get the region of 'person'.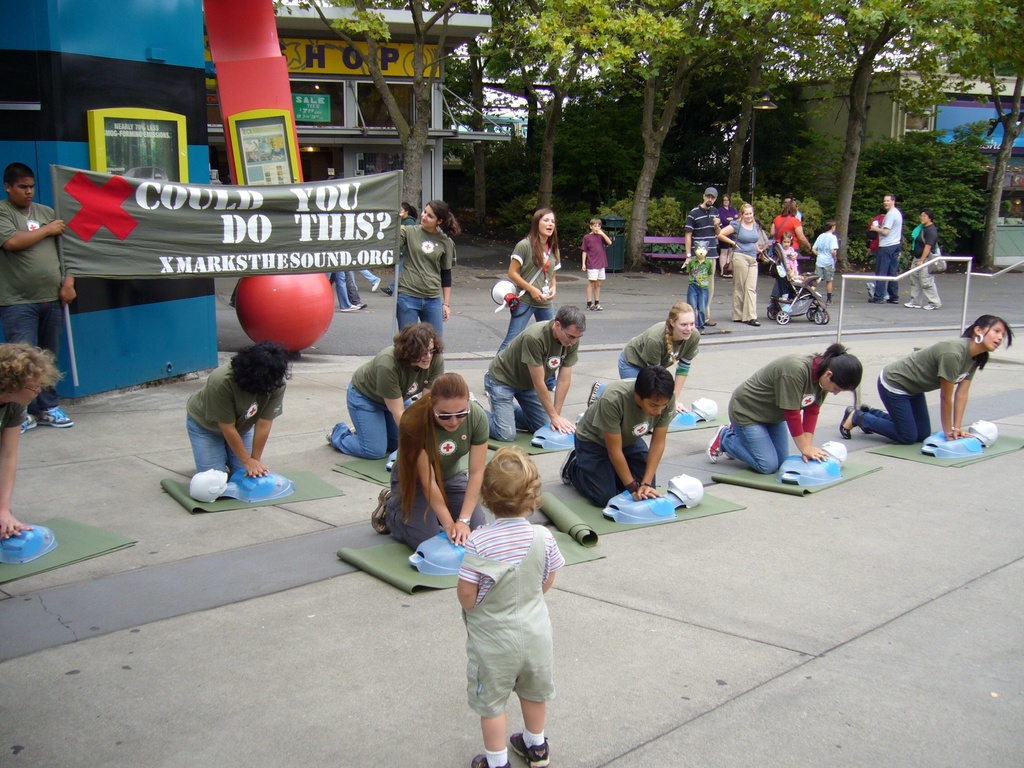
685 183 724 260.
